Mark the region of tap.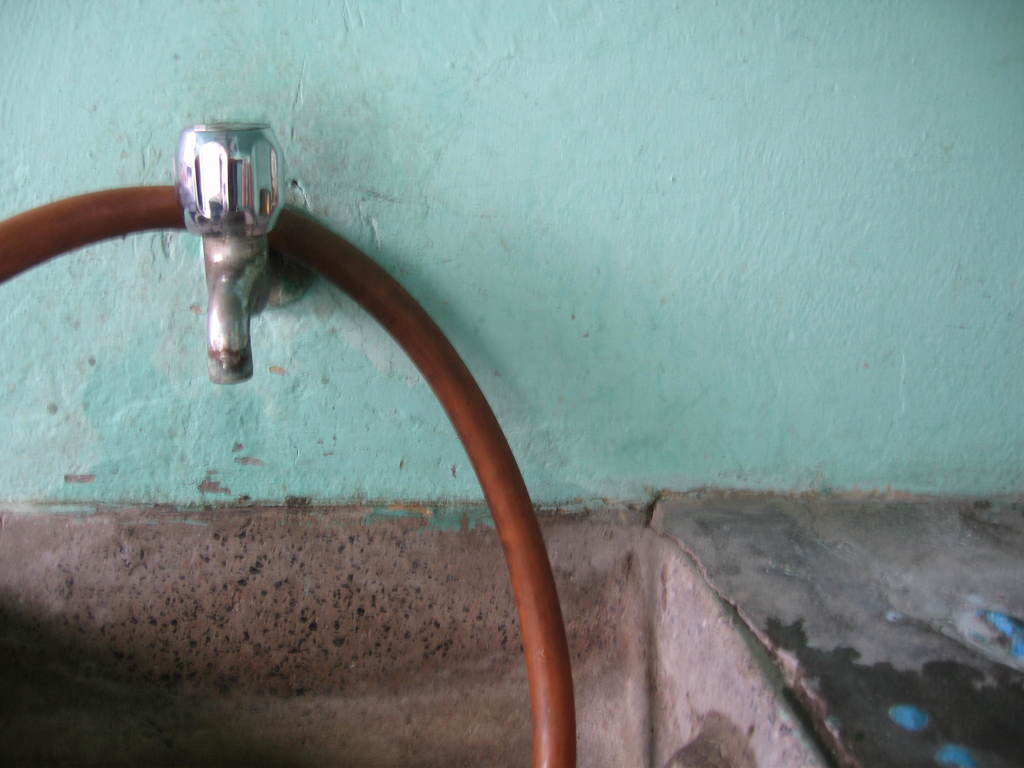
Region: bbox=(149, 120, 300, 390).
